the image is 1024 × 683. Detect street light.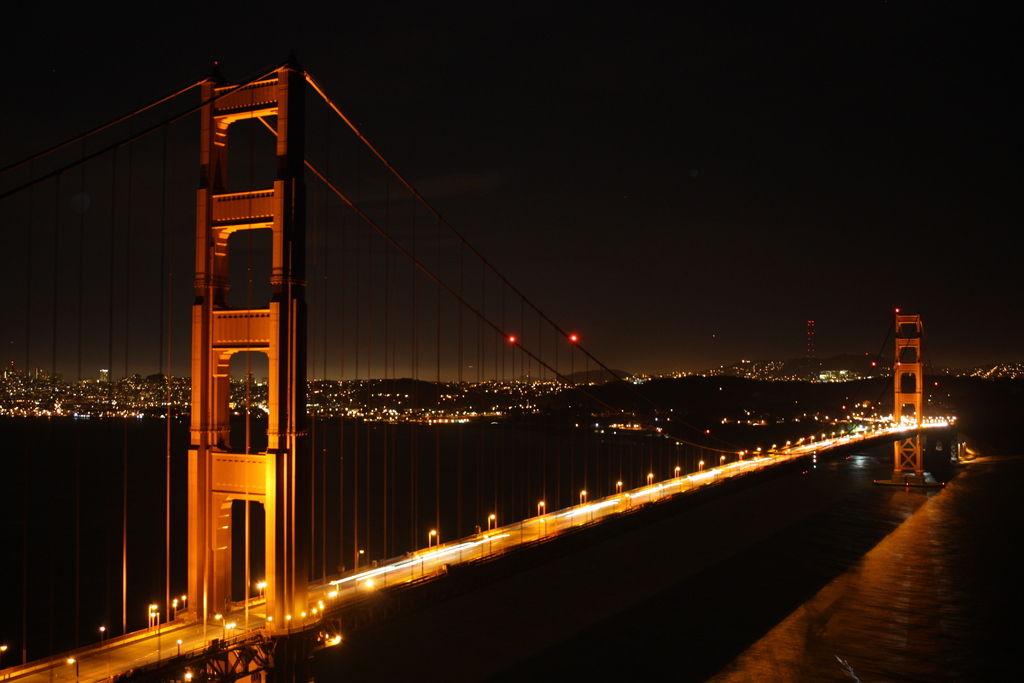
Detection: x1=67, y1=654, x2=79, y2=682.
